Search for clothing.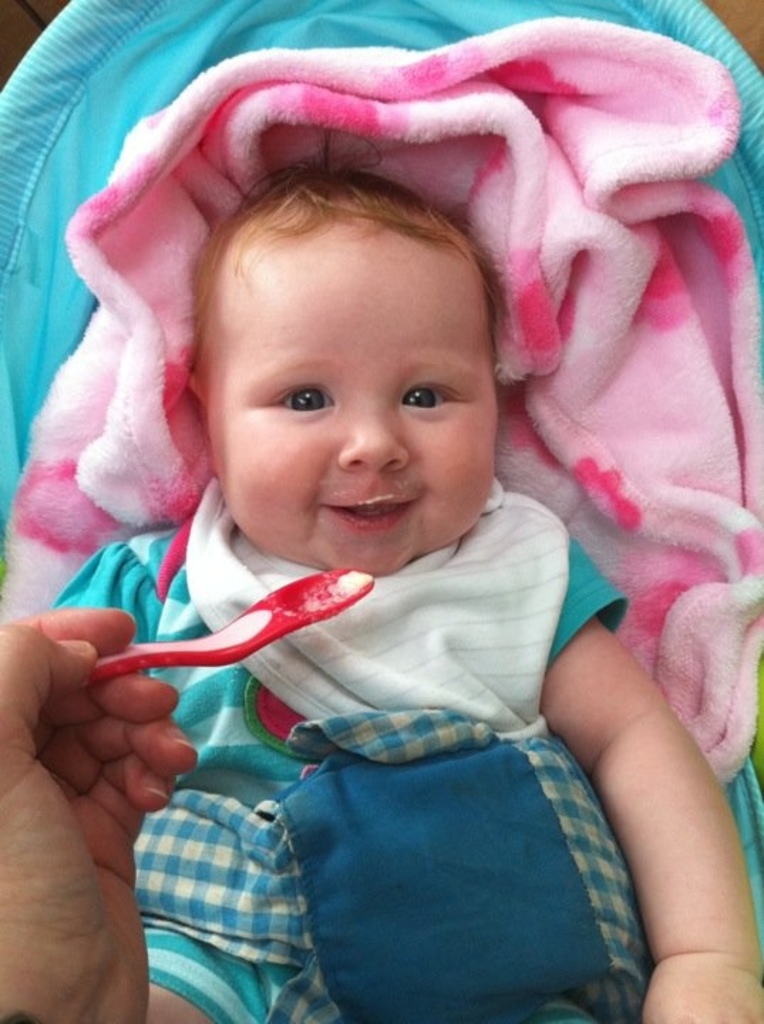
Found at select_region(100, 494, 699, 976).
